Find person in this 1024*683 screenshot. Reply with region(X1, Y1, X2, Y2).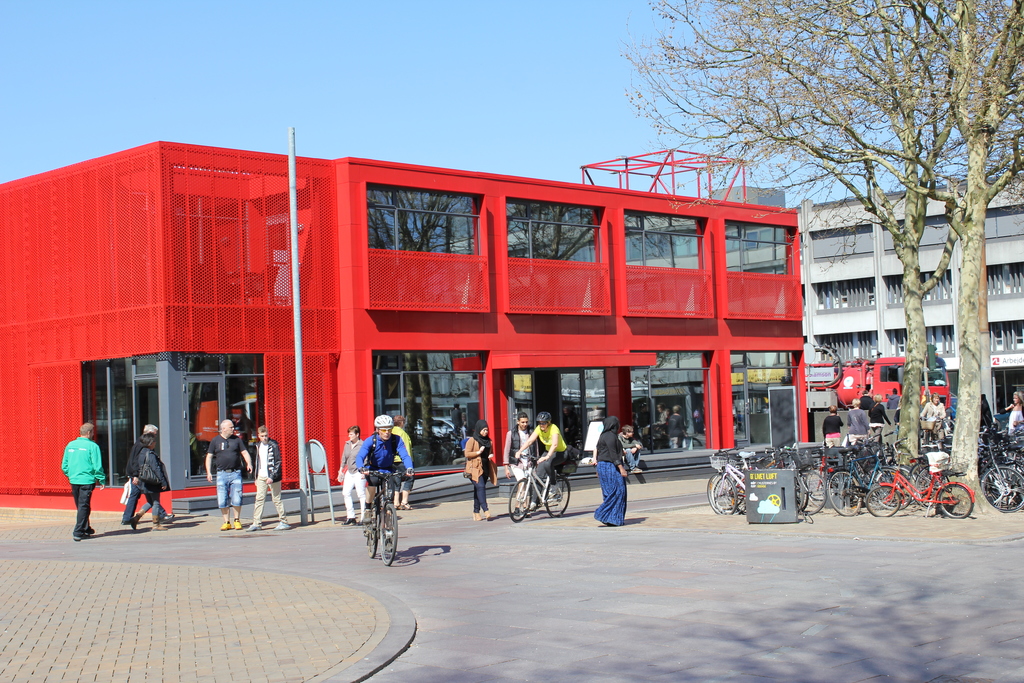
region(619, 422, 641, 472).
